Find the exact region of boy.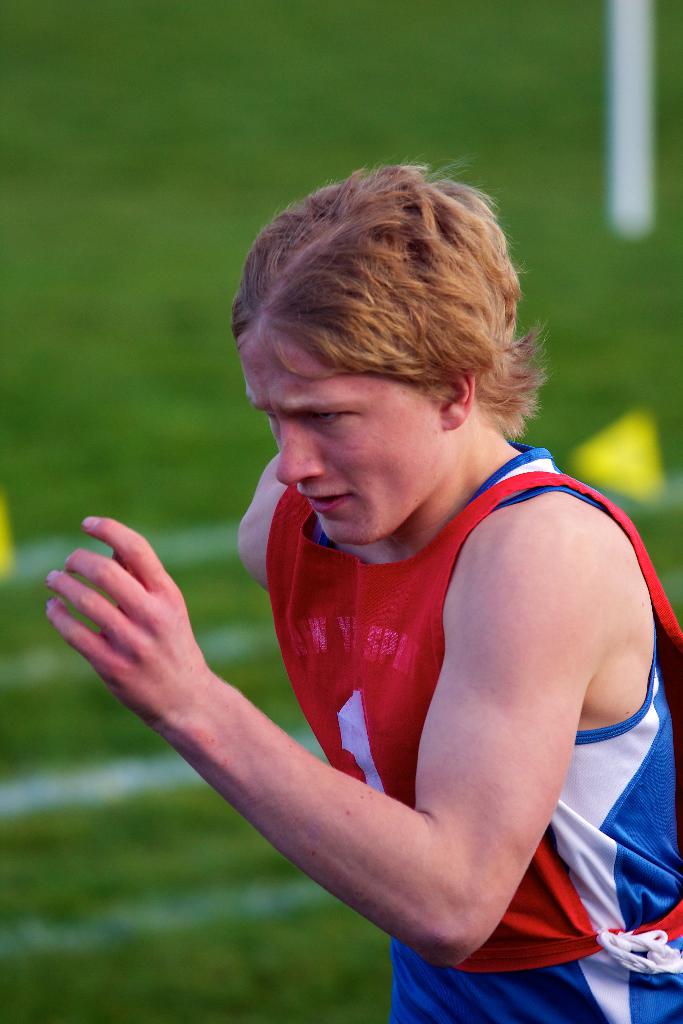
Exact region: 103, 132, 648, 1023.
